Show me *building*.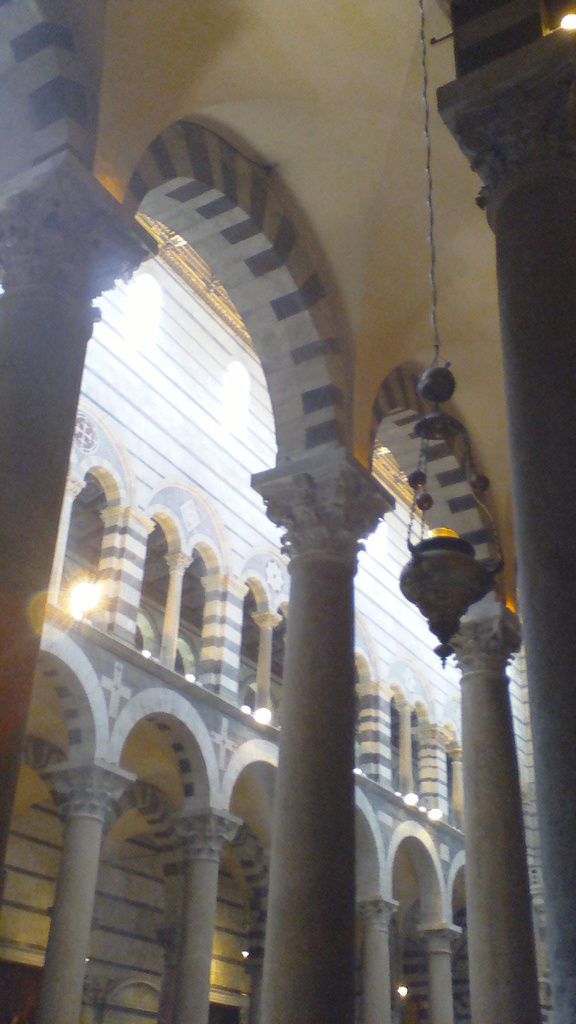
*building* is here: bbox=[0, 0, 575, 1023].
